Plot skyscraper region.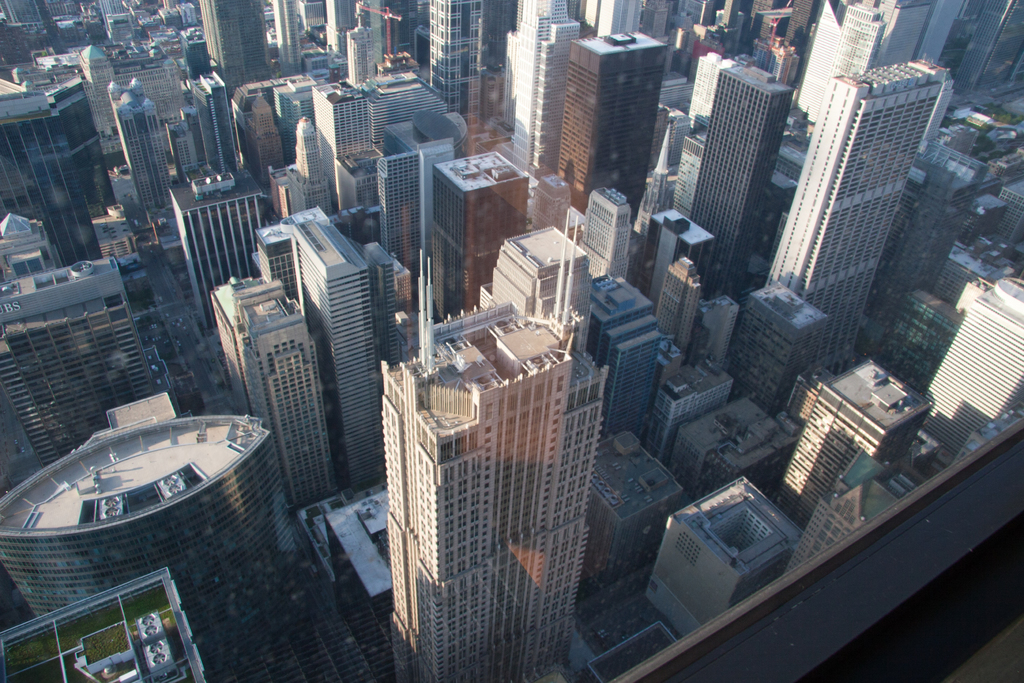
Plotted at l=924, t=272, r=1023, b=481.
